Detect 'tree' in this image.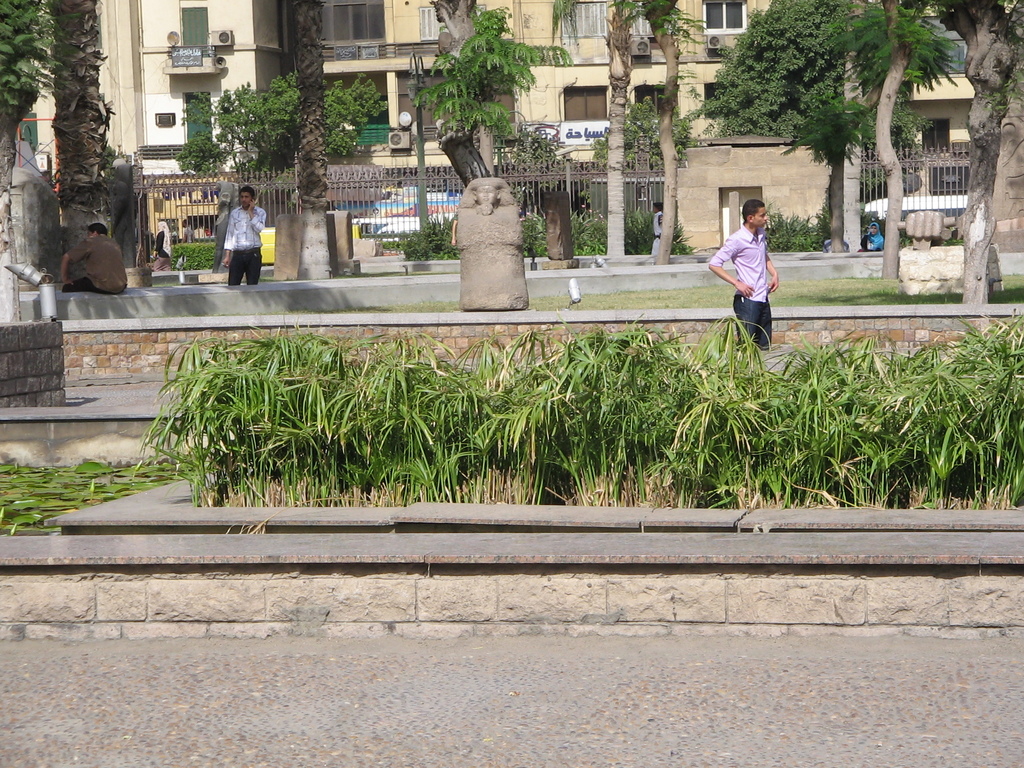
Detection: 938:0:1023:309.
